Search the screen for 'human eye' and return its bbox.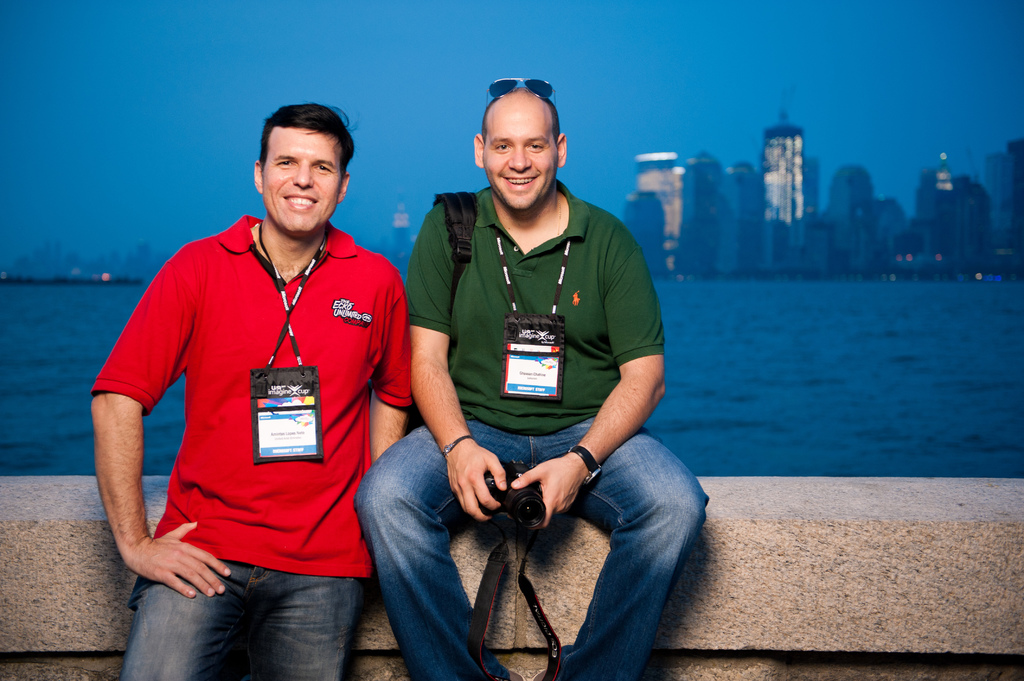
Found: locate(525, 140, 545, 152).
